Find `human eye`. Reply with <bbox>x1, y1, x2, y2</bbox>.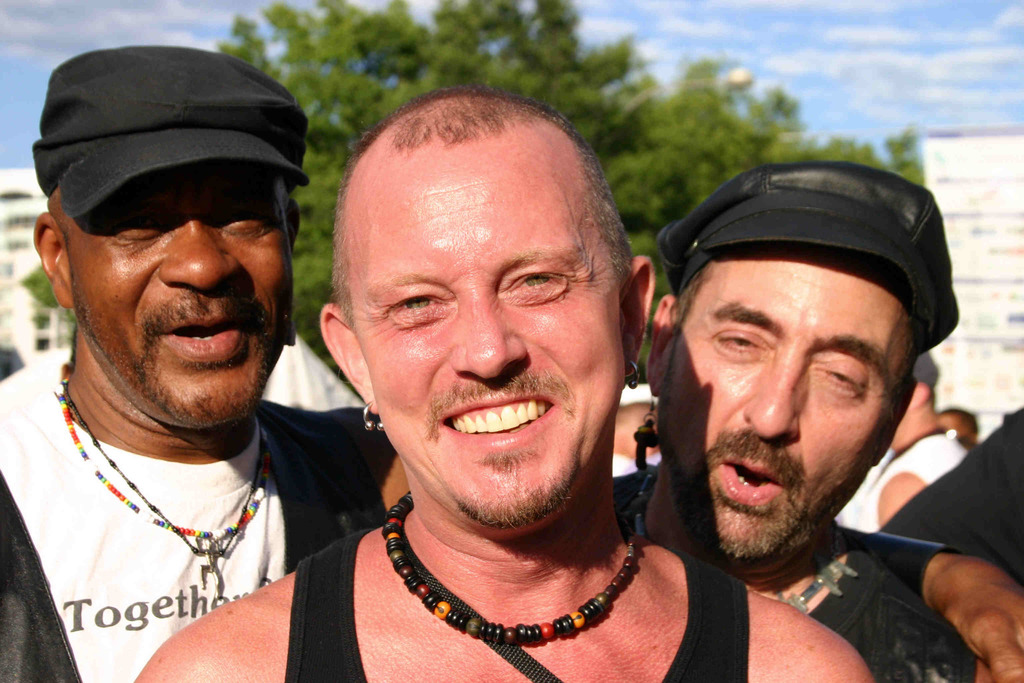
<bbox>808, 353, 873, 393</bbox>.
